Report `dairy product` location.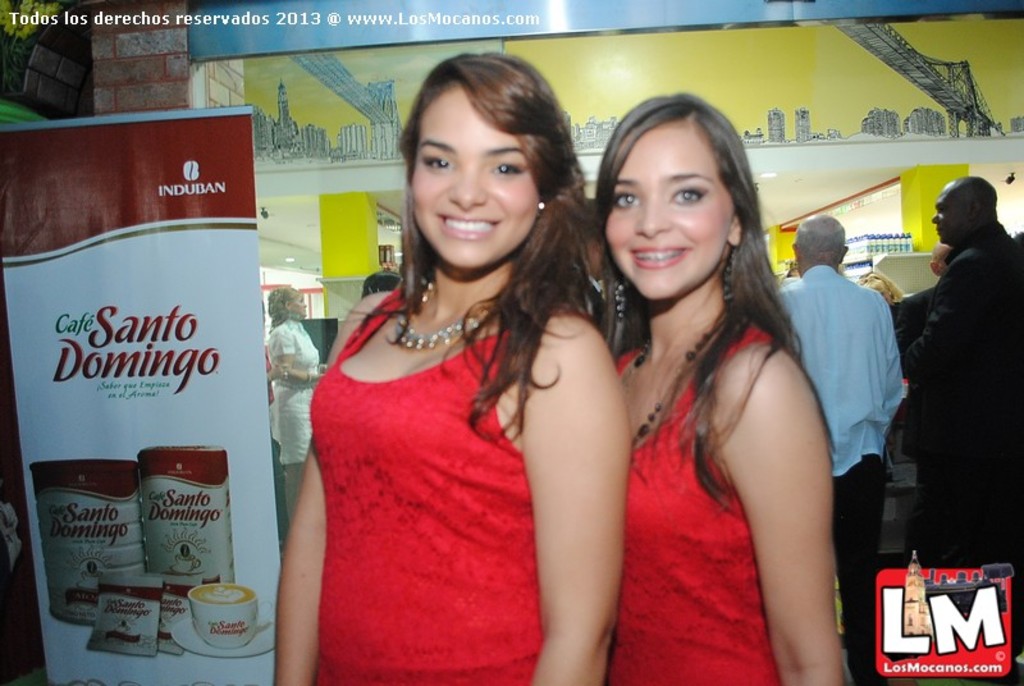
Report: <region>150, 593, 189, 662</region>.
